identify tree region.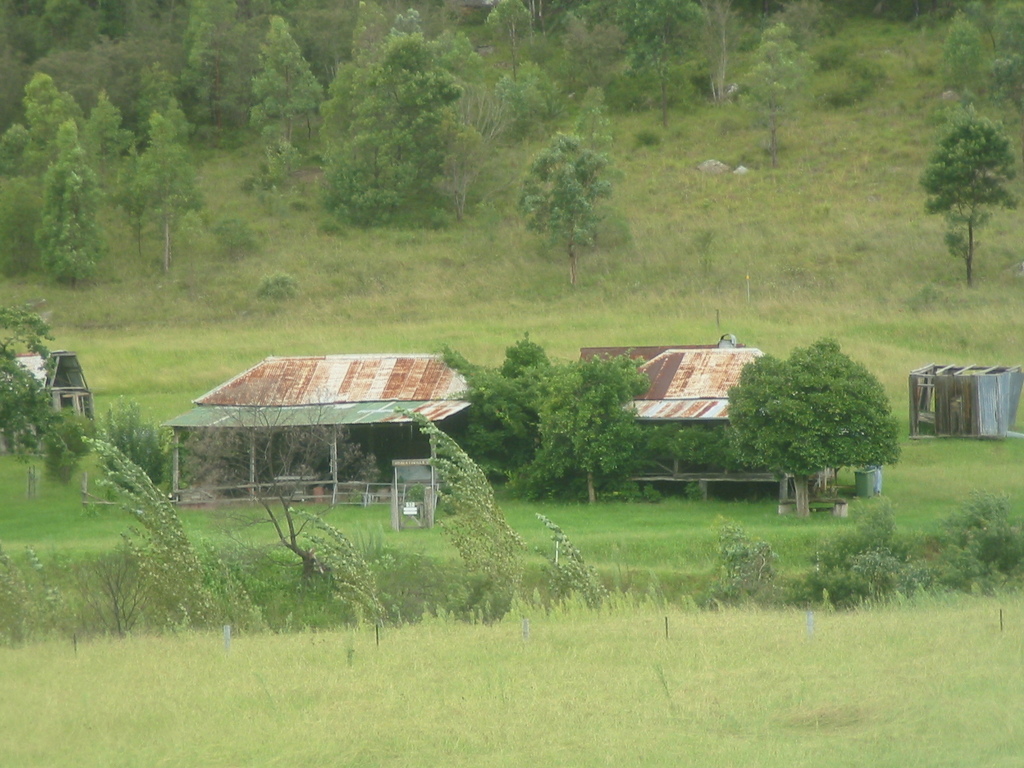
Region: 170 383 391 607.
